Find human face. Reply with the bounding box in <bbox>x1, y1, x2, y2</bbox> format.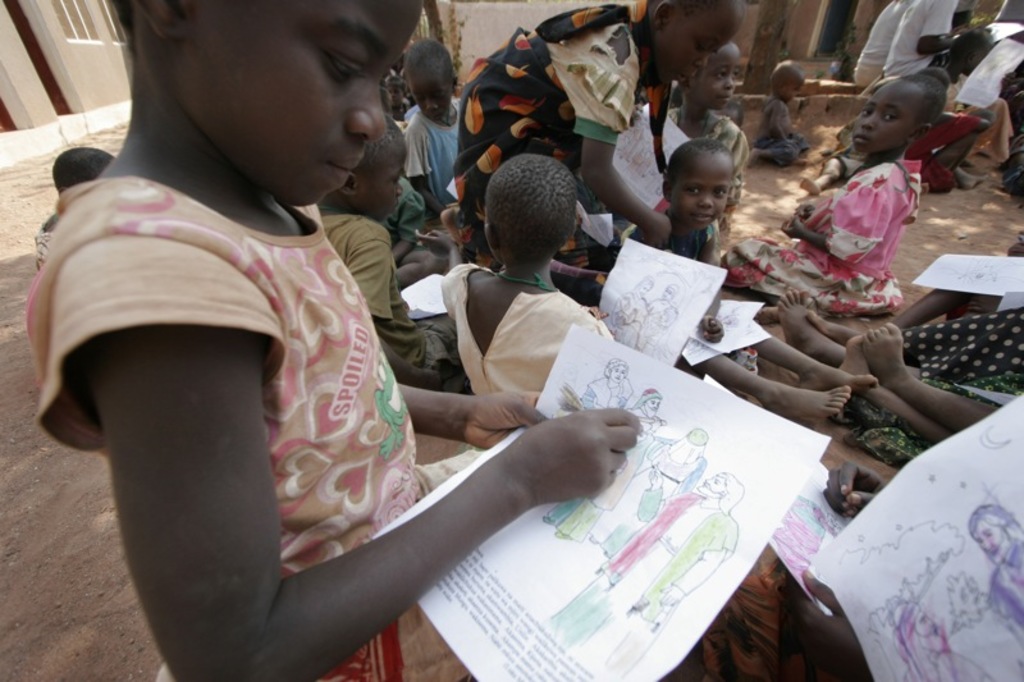
<bbox>184, 0, 426, 209</bbox>.
